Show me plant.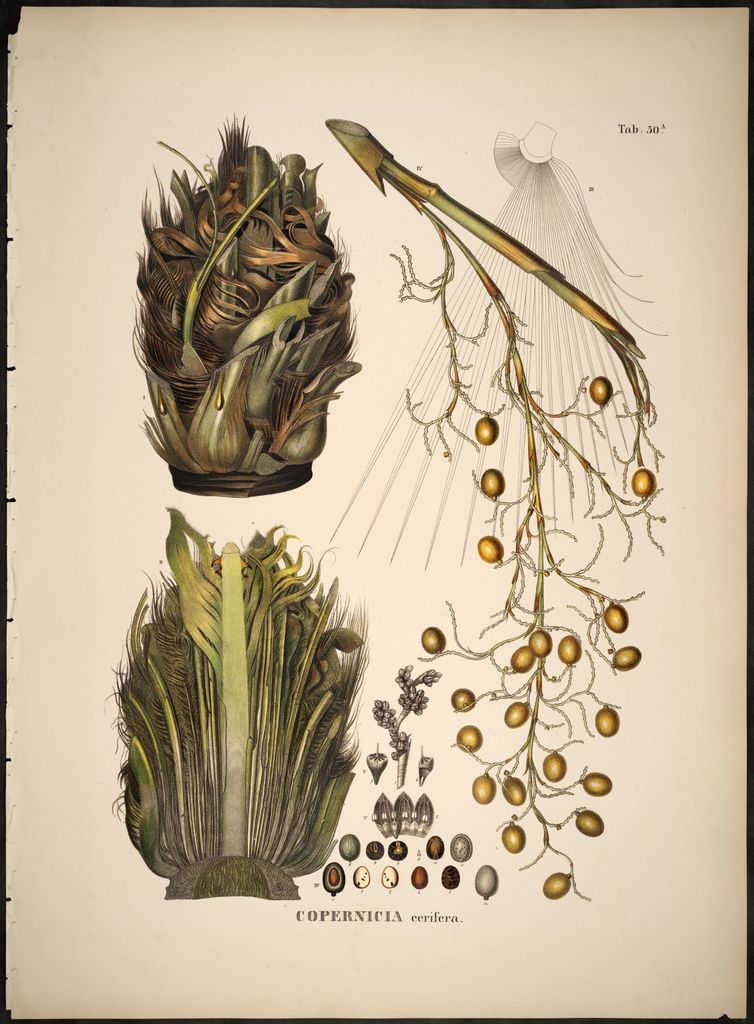
plant is here: (x1=343, y1=106, x2=675, y2=916).
